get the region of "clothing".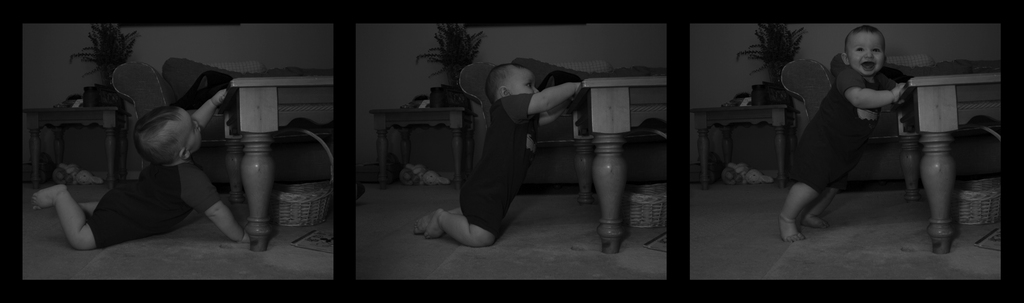
rect(794, 48, 922, 214).
